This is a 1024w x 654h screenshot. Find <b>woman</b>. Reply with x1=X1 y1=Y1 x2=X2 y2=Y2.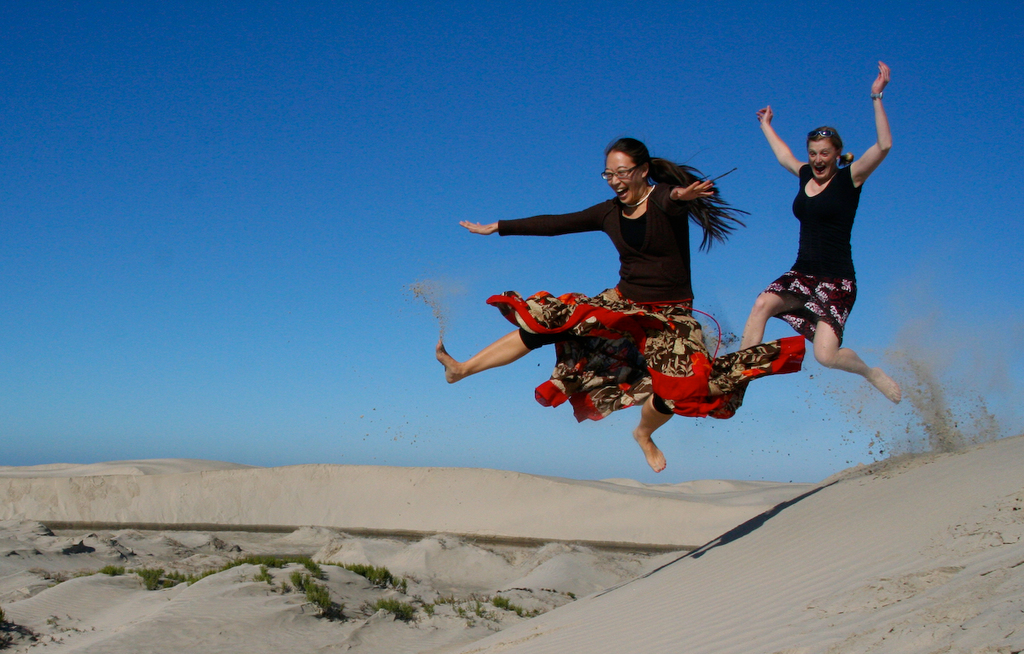
x1=428 y1=136 x2=806 y2=476.
